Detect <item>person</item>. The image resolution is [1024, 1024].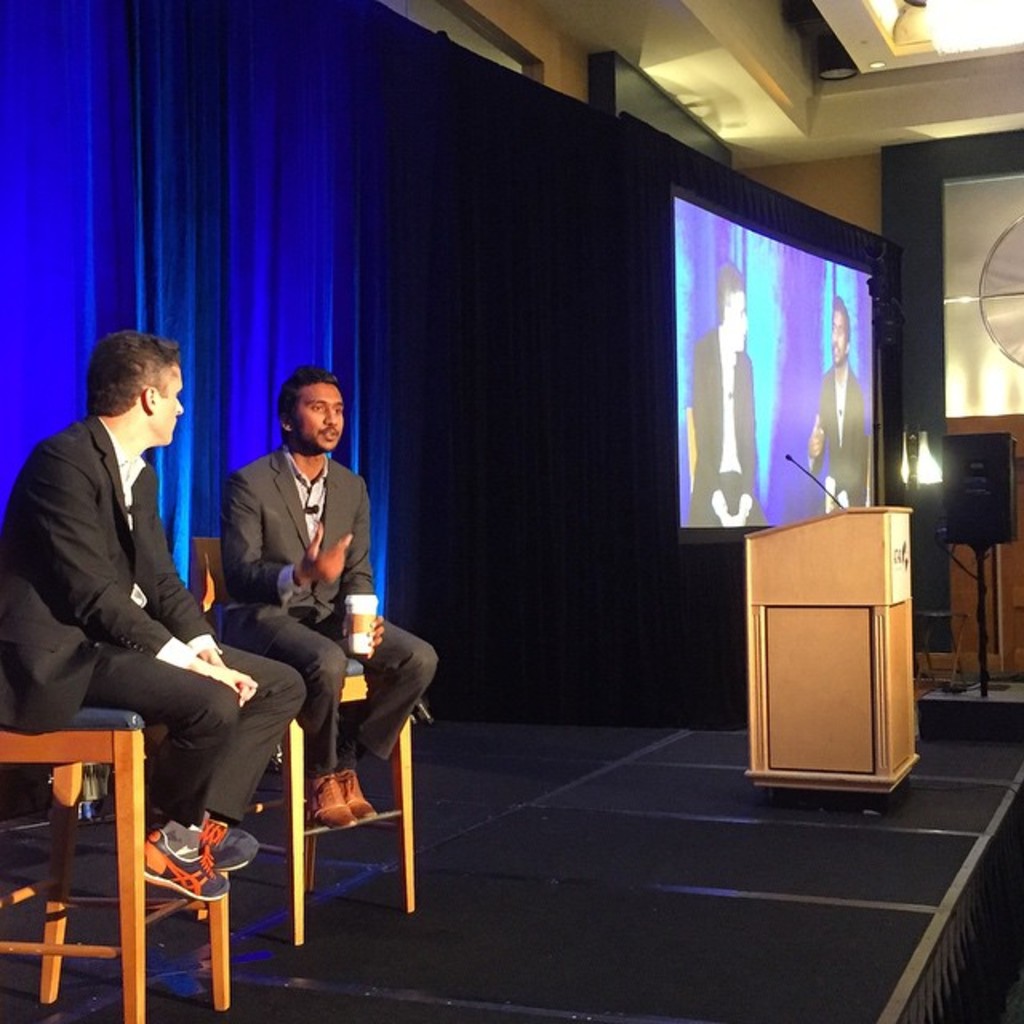
798:296:874:523.
